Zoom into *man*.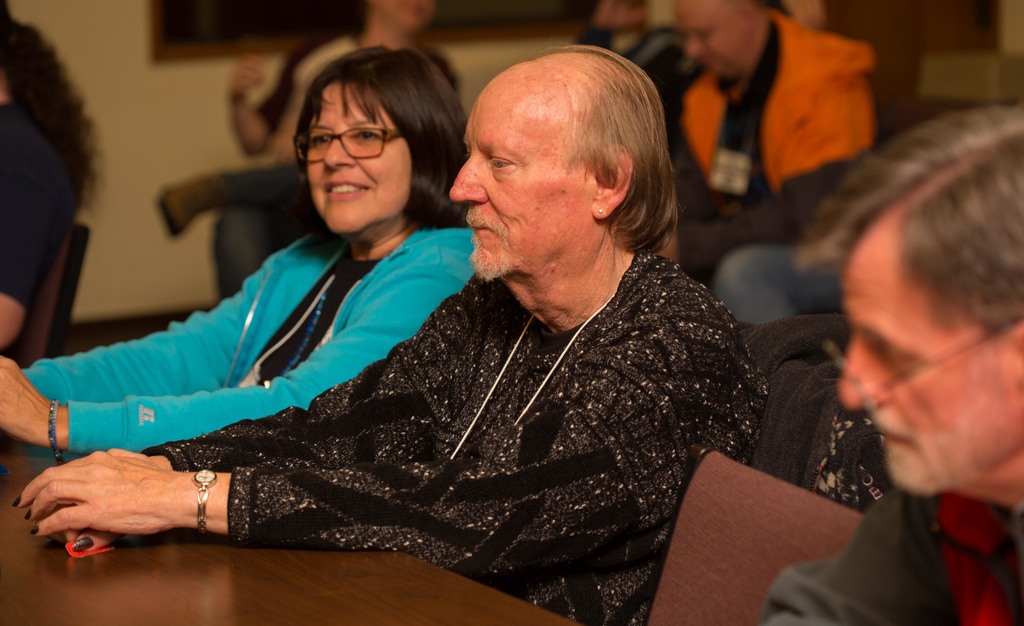
Zoom target: x1=714 y1=245 x2=851 y2=333.
